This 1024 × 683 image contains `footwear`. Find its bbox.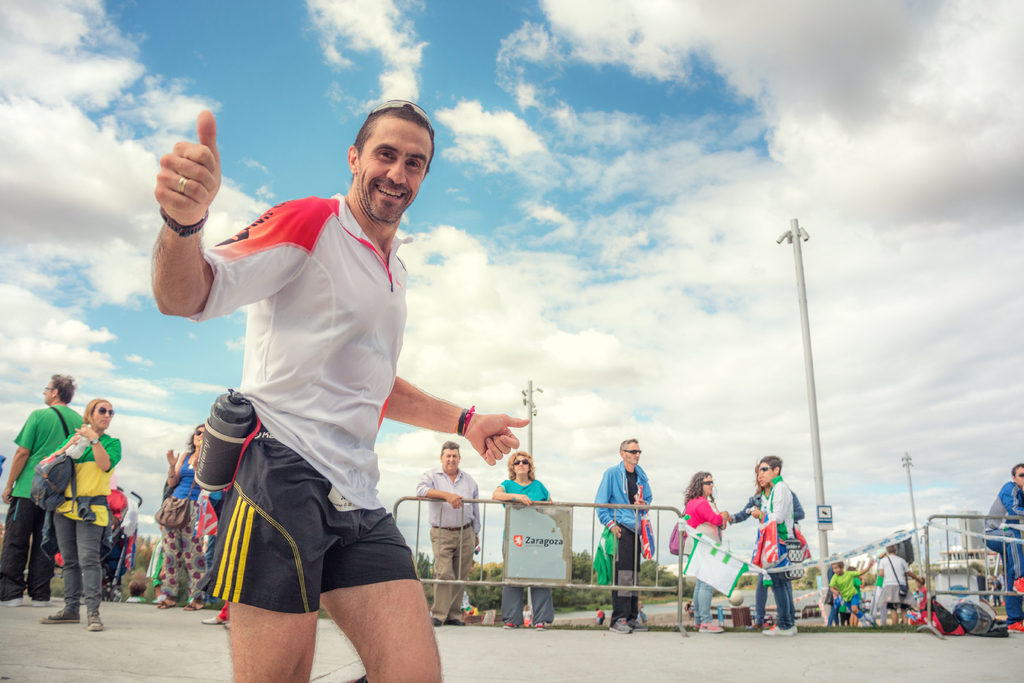
0:592:25:609.
